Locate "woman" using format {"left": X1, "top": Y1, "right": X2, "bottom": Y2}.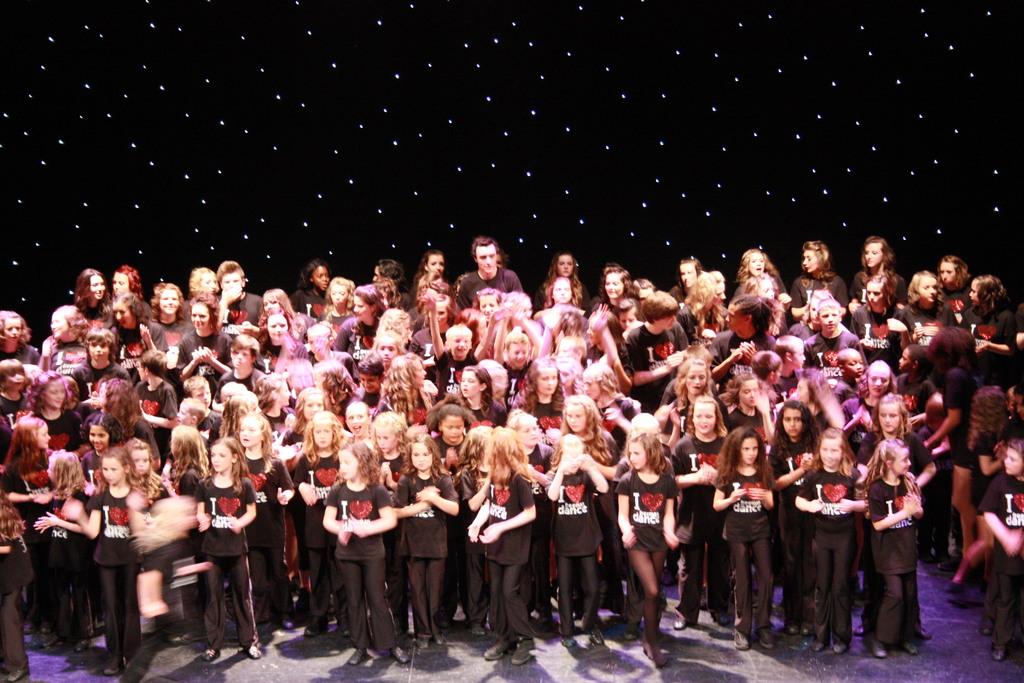
{"left": 331, "top": 283, "right": 390, "bottom": 365}.
